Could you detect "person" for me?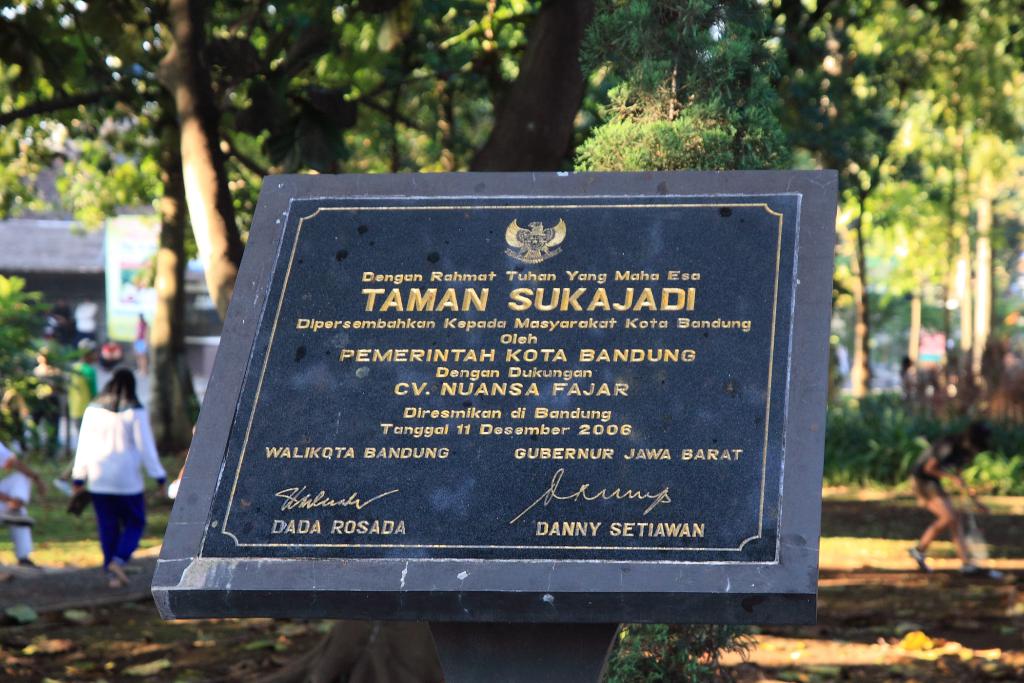
Detection result: {"left": 0, "top": 425, "right": 45, "bottom": 566}.
